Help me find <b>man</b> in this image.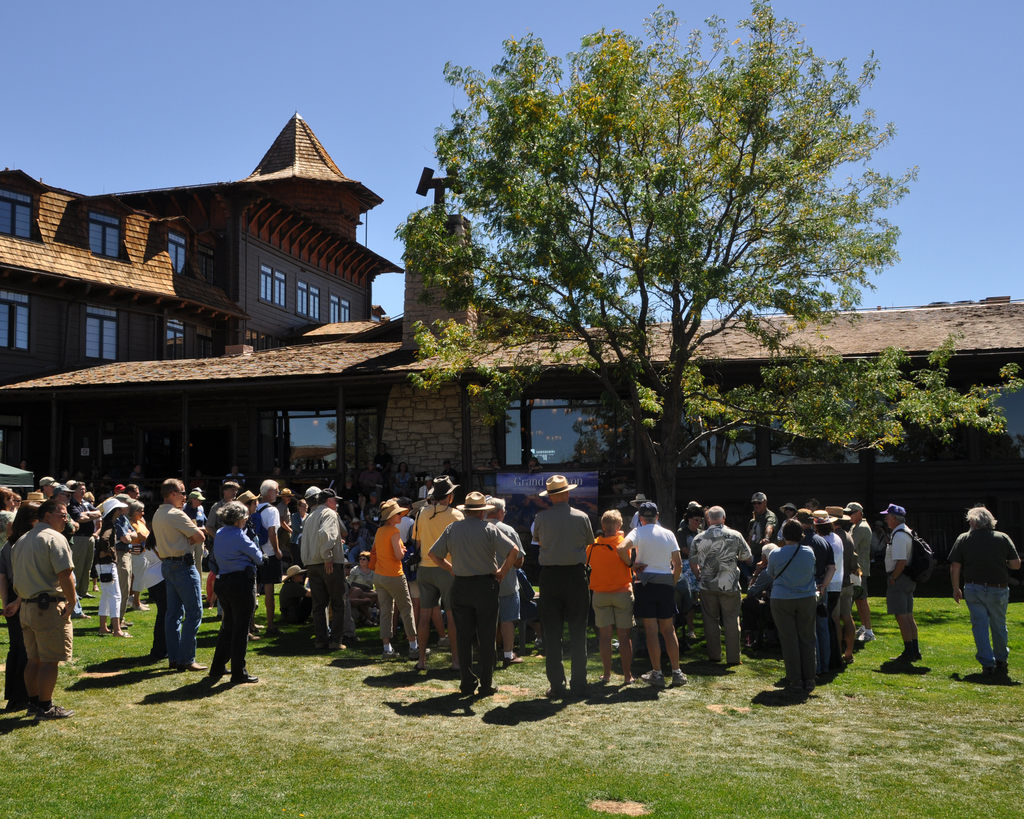
Found it: <box>9,504,78,719</box>.
